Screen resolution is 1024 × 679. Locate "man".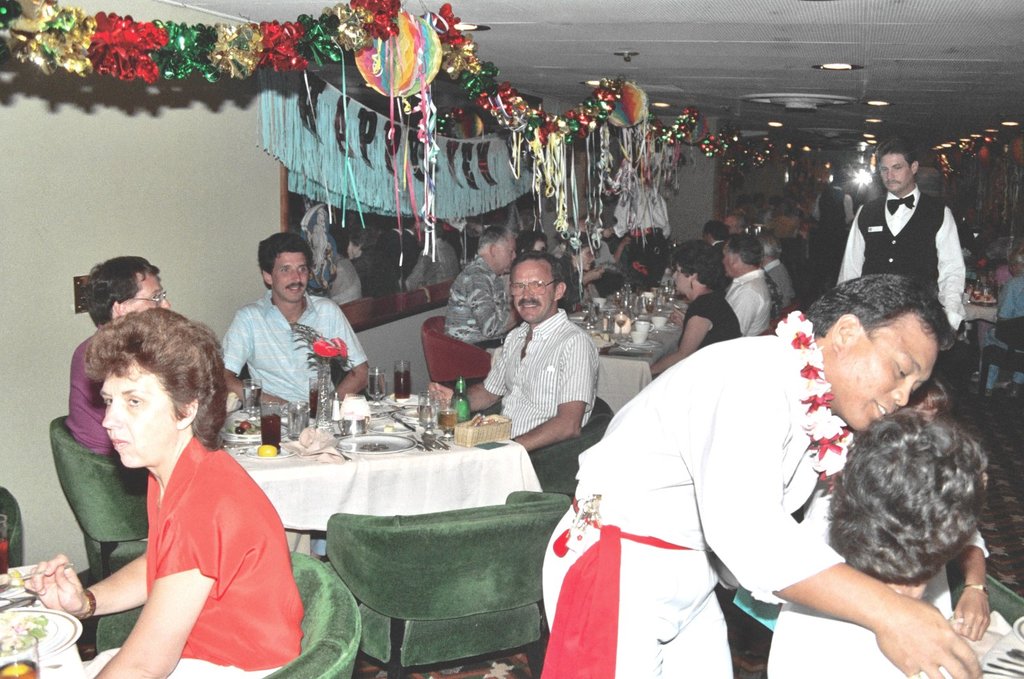
(851,156,973,305).
